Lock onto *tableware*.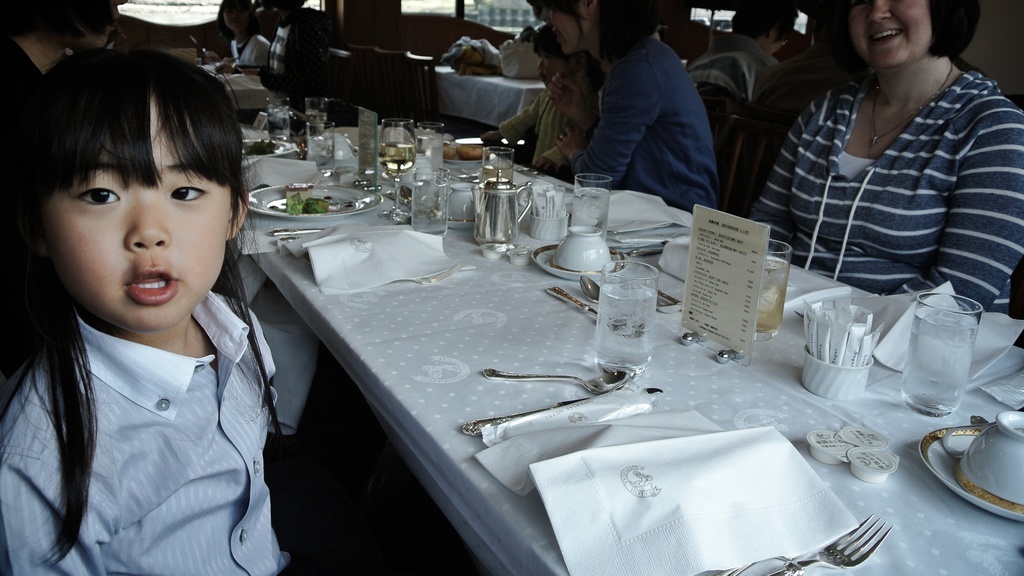
Locked: 243,131,299,160.
